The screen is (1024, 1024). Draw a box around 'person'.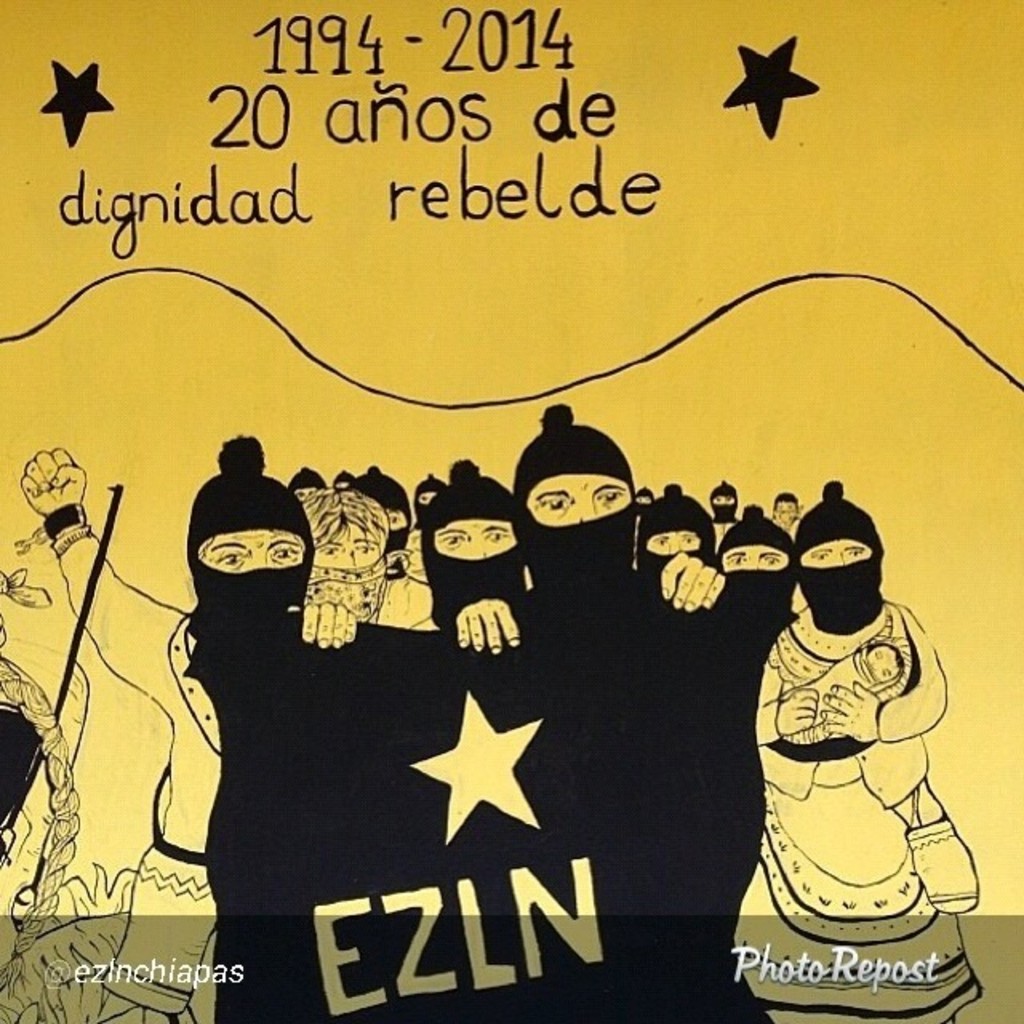
[x1=757, y1=536, x2=950, y2=1022].
